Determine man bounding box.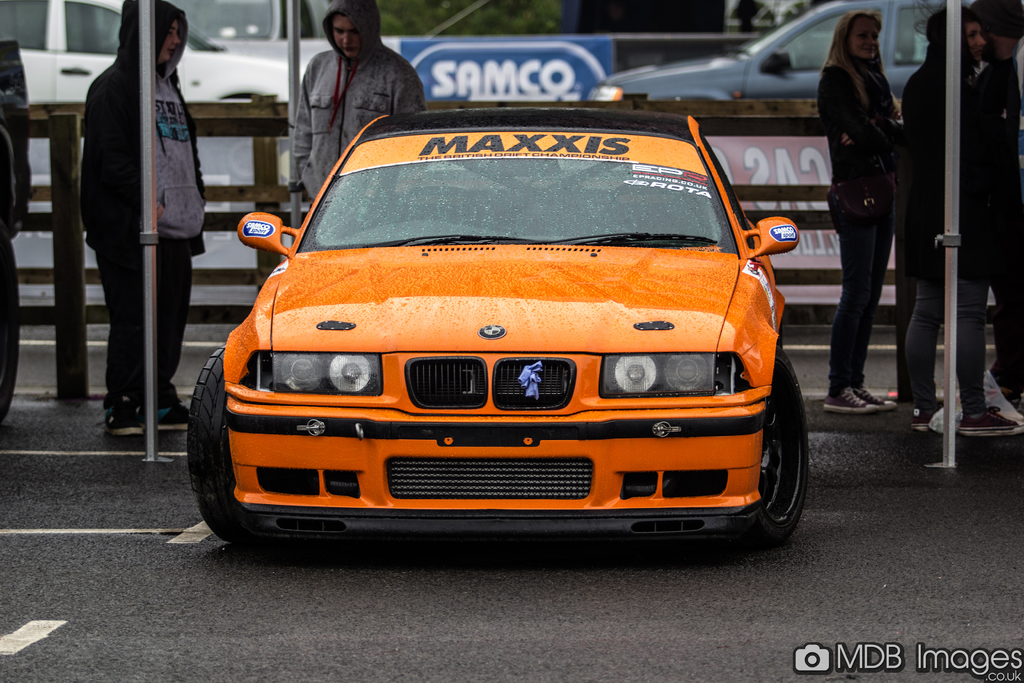
Determined: 292/0/426/206.
